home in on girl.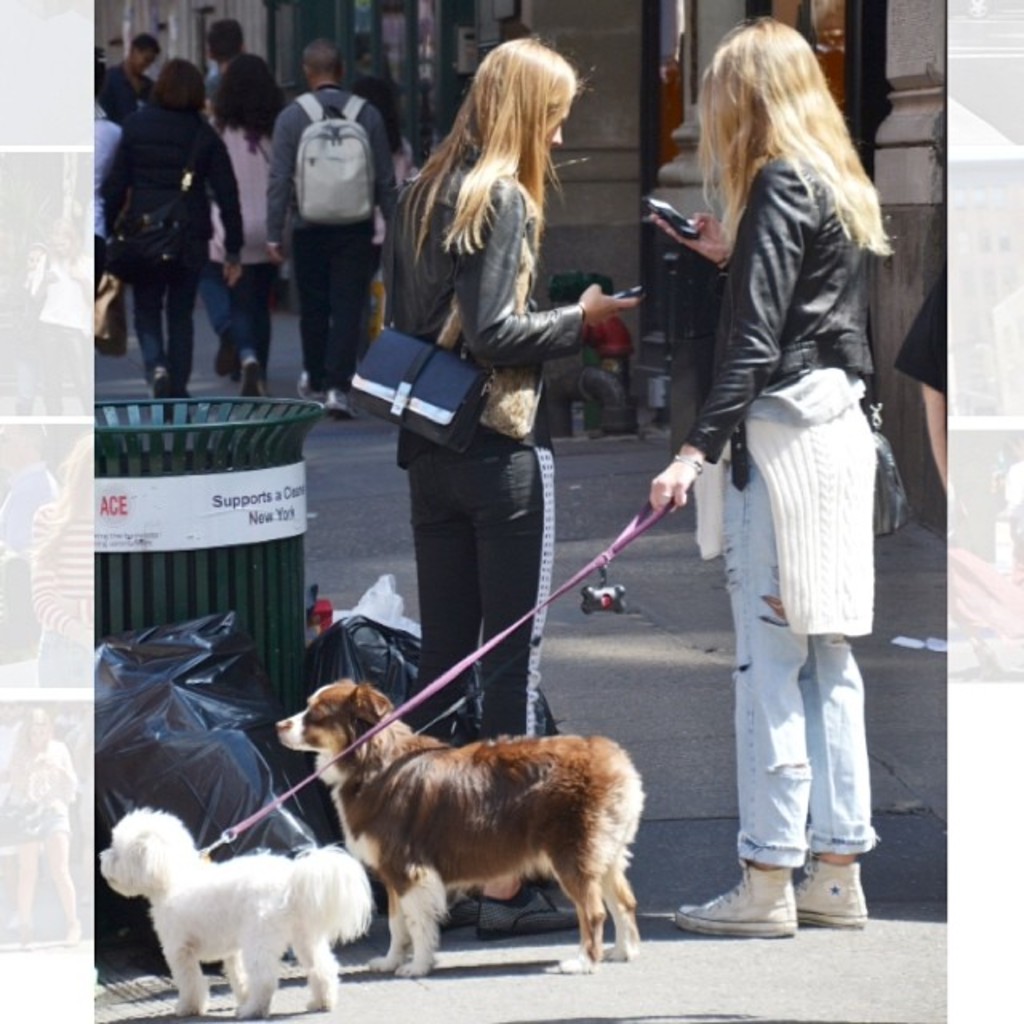
Homed in at (384,32,650,947).
